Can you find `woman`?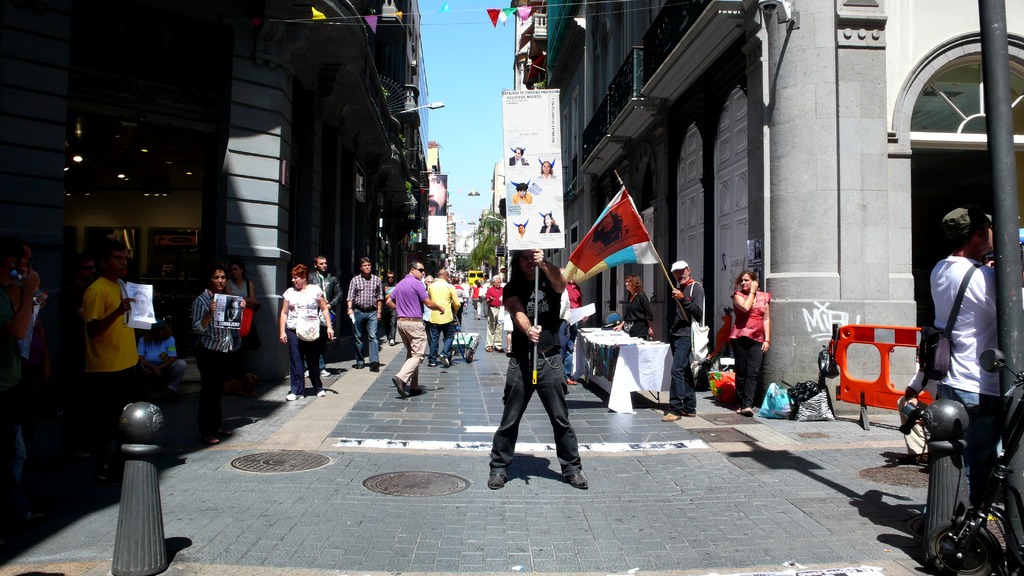
Yes, bounding box: <region>728, 271, 769, 418</region>.
